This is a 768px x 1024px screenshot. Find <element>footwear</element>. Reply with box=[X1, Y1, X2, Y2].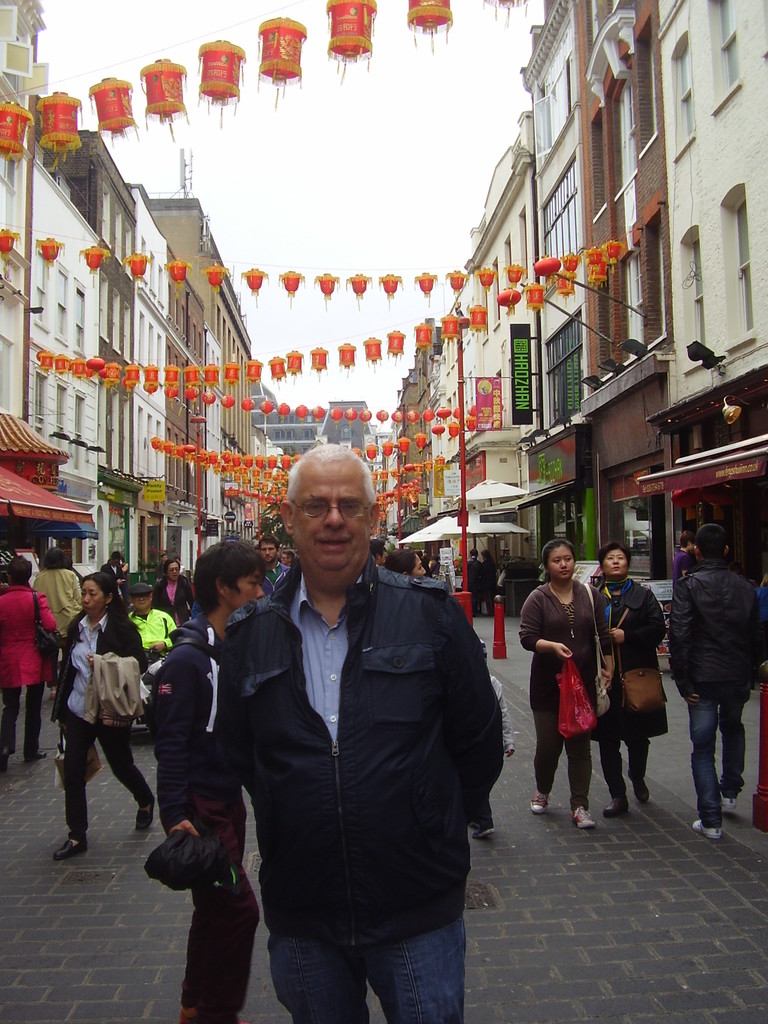
box=[531, 792, 550, 815].
